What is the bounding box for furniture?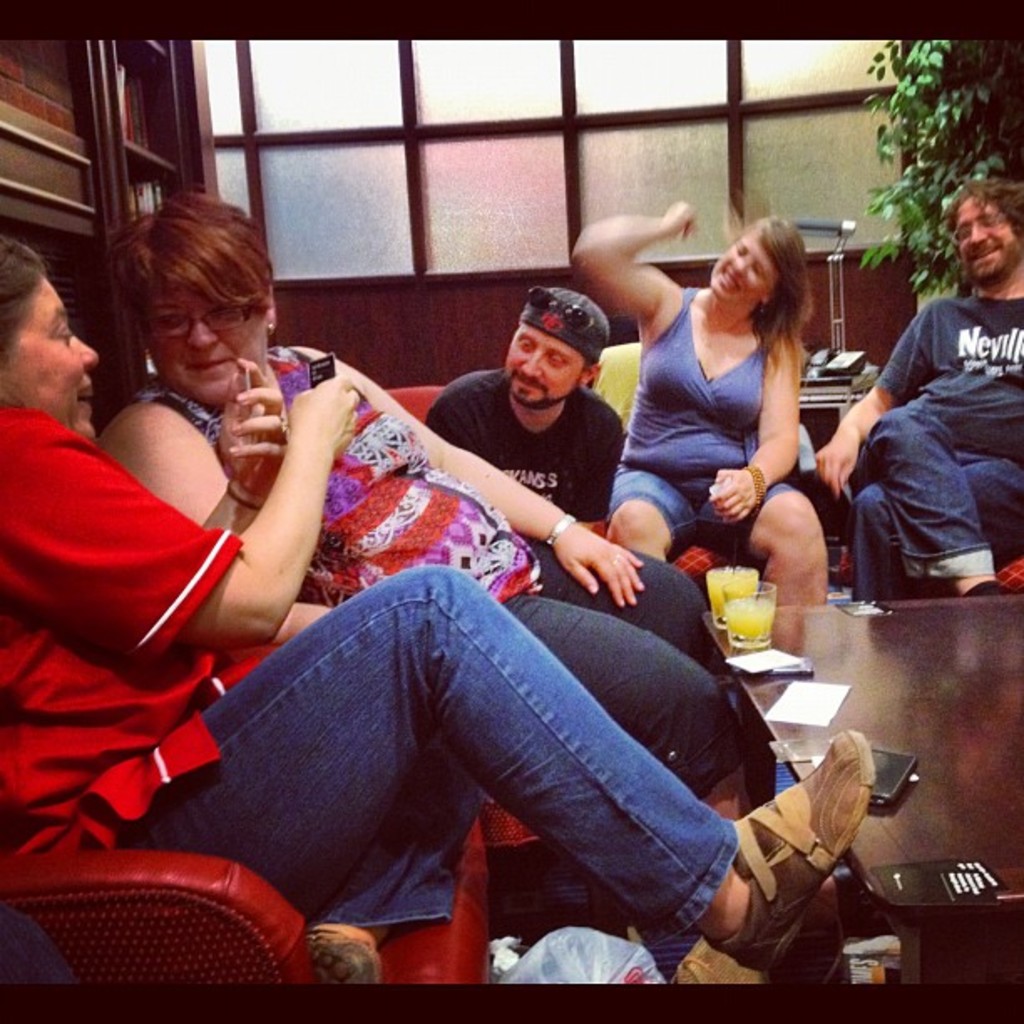
bbox(798, 380, 880, 544).
